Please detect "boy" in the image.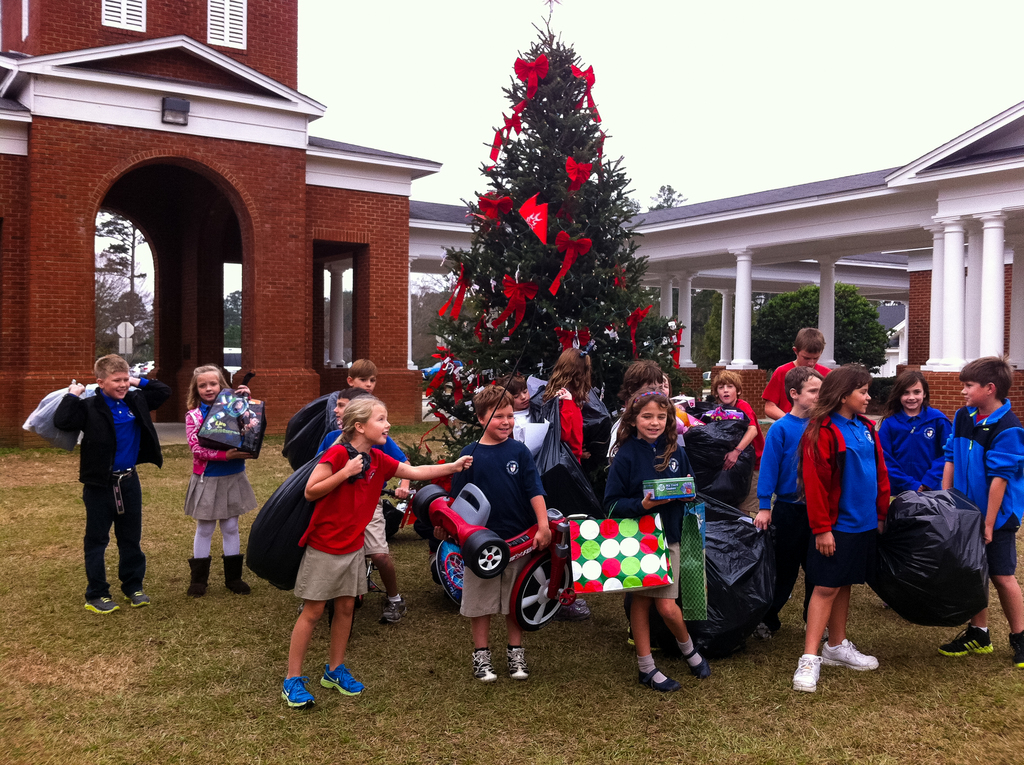
(753,364,827,635).
